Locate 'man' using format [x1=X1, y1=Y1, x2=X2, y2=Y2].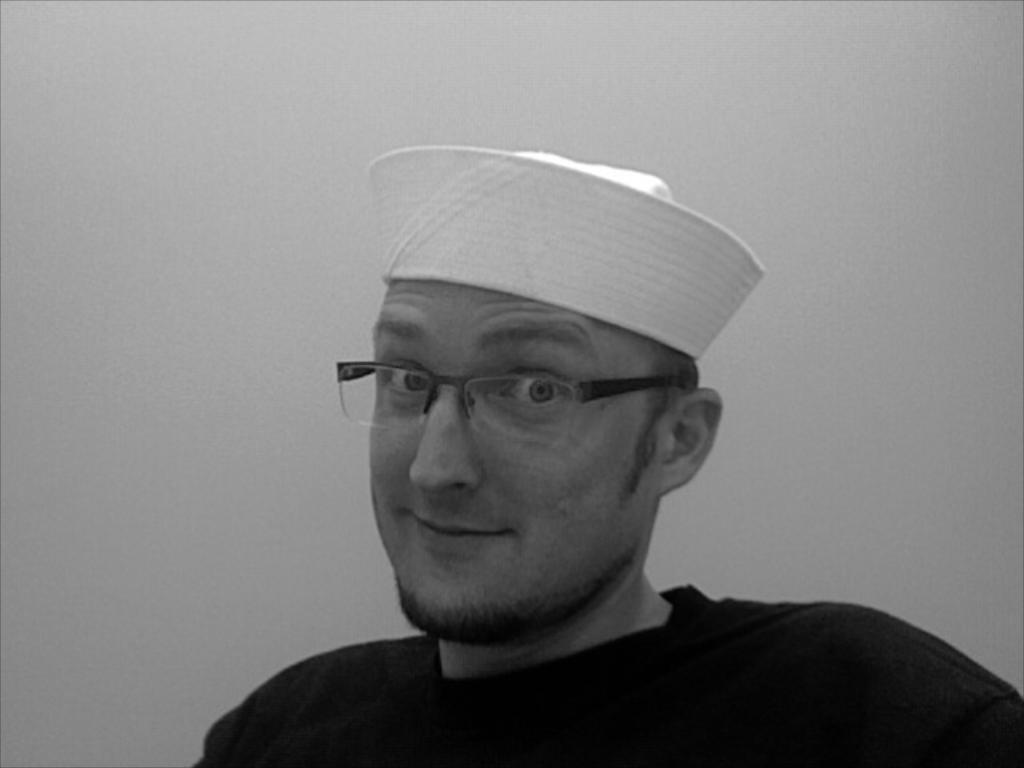
[x1=186, y1=136, x2=976, y2=767].
